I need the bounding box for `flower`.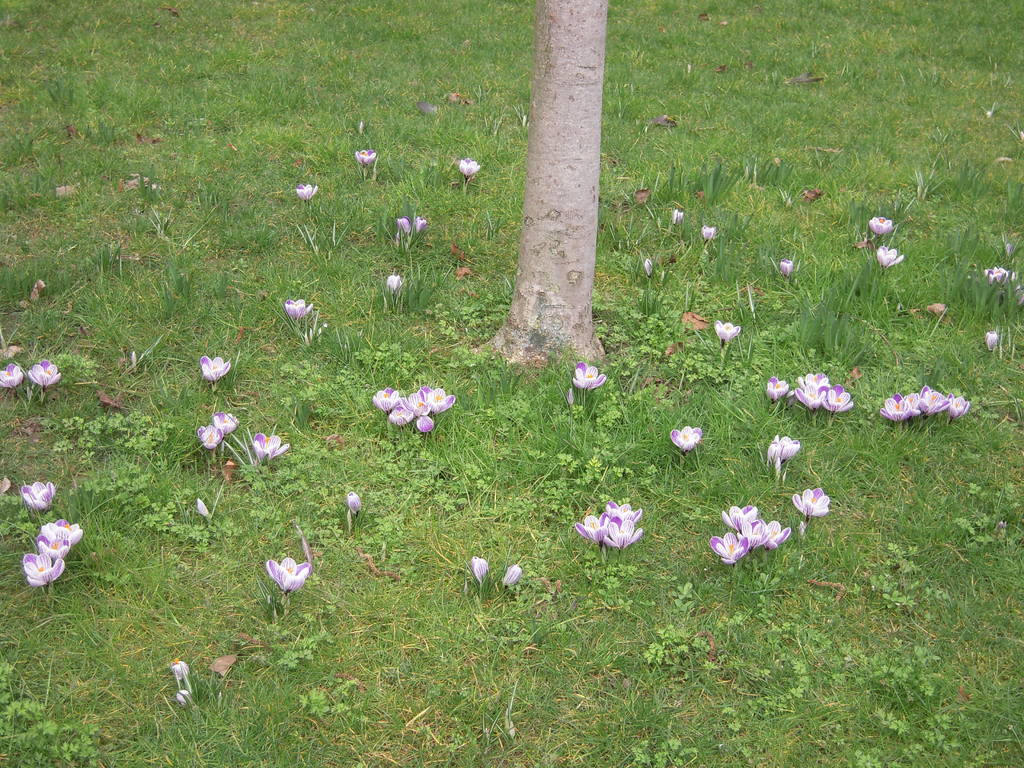
Here it is: (602,517,642,550).
